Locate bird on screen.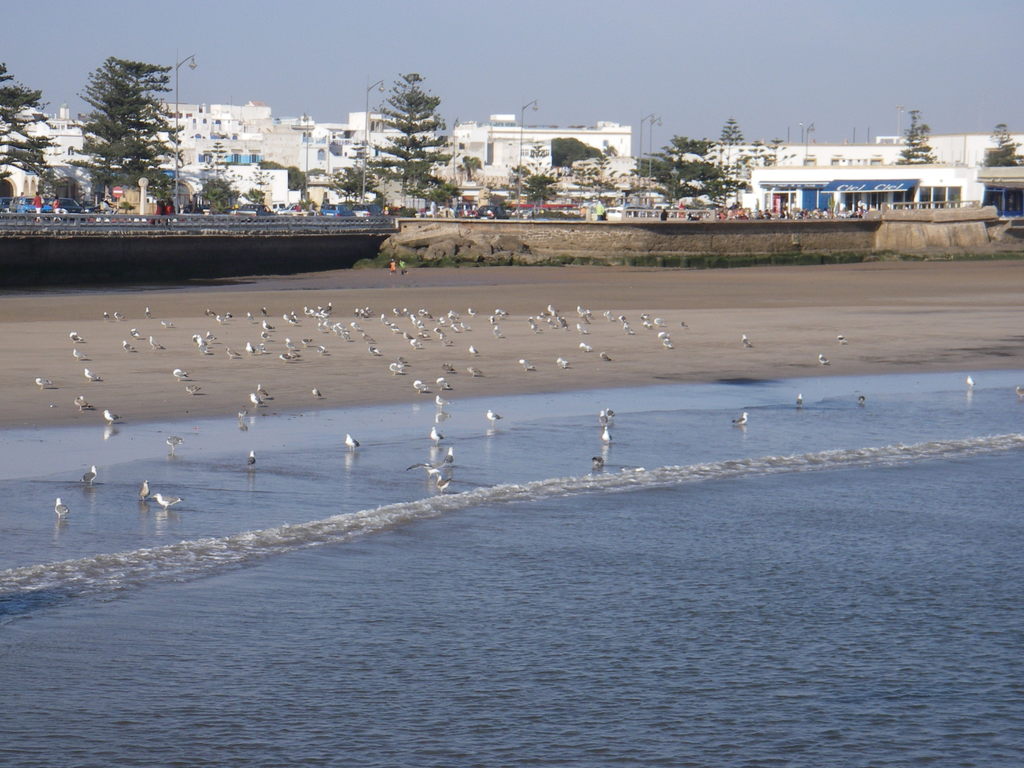
On screen at (600,409,609,424).
